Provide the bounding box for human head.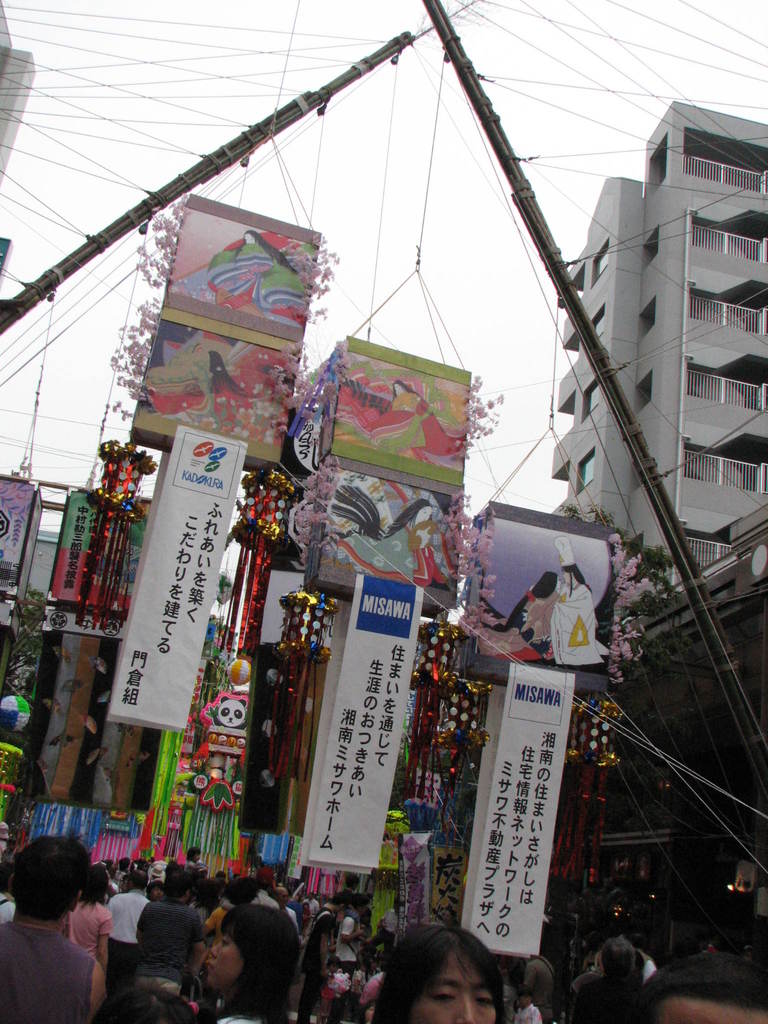
{"x1": 328, "y1": 955, "x2": 340, "y2": 975}.
